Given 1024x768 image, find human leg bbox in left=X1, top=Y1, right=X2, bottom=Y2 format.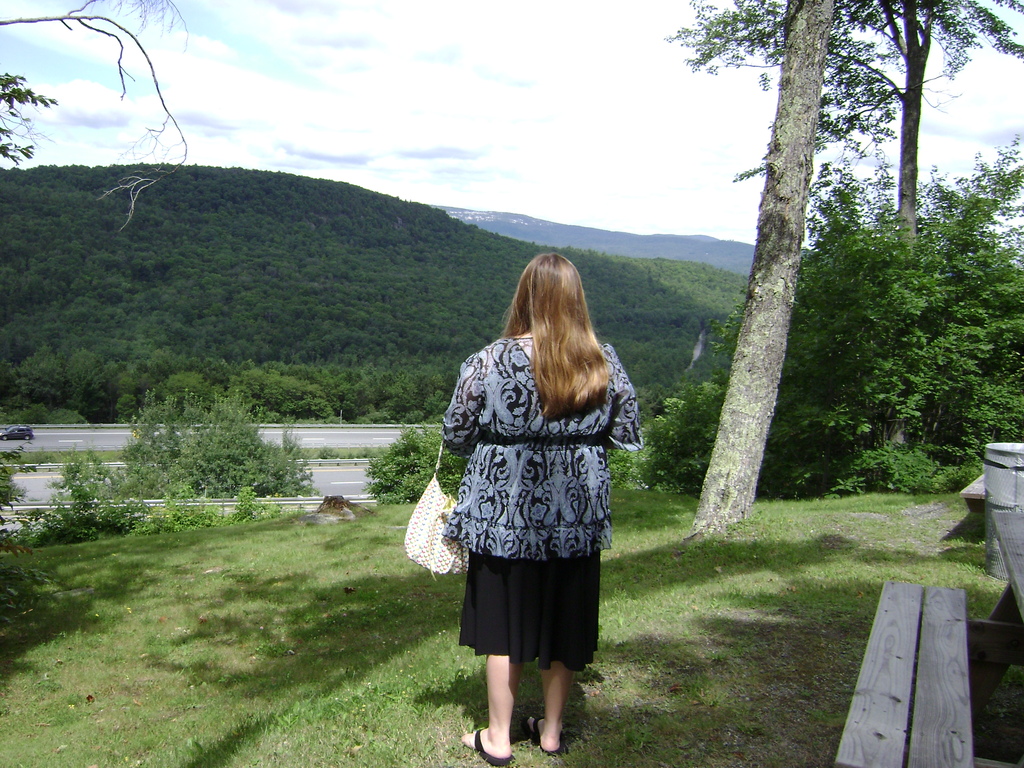
left=527, top=659, right=571, bottom=755.
